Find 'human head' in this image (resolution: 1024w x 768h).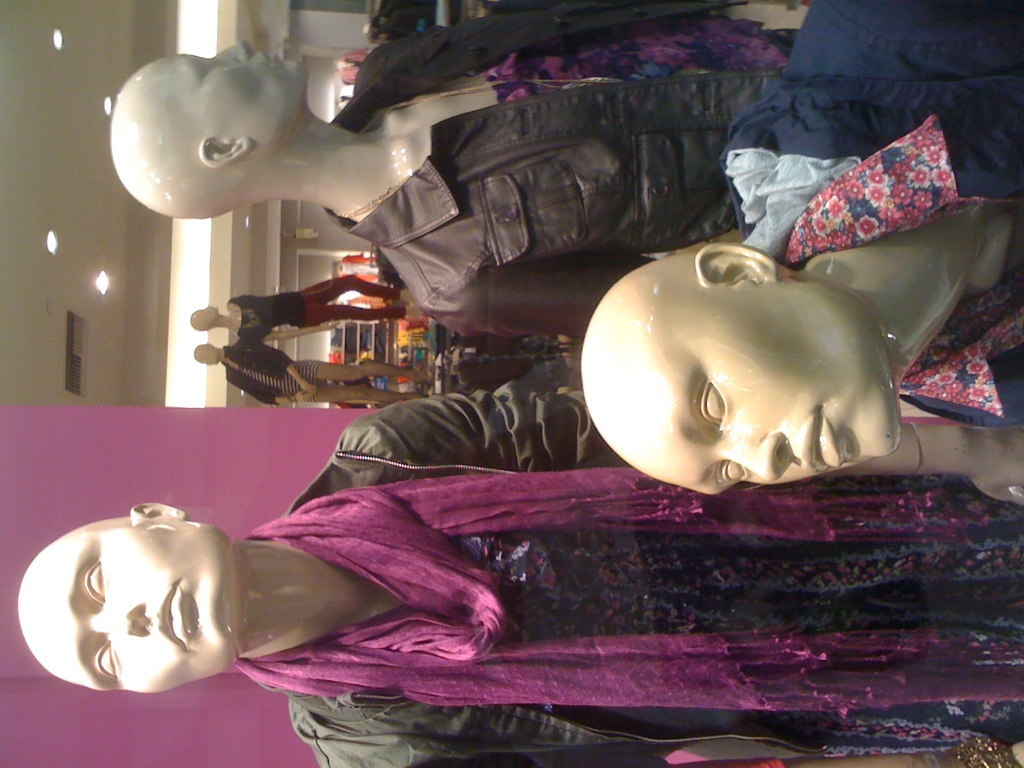
{"x1": 193, "y1": 342, "x2": 216, "y2": 364}.
